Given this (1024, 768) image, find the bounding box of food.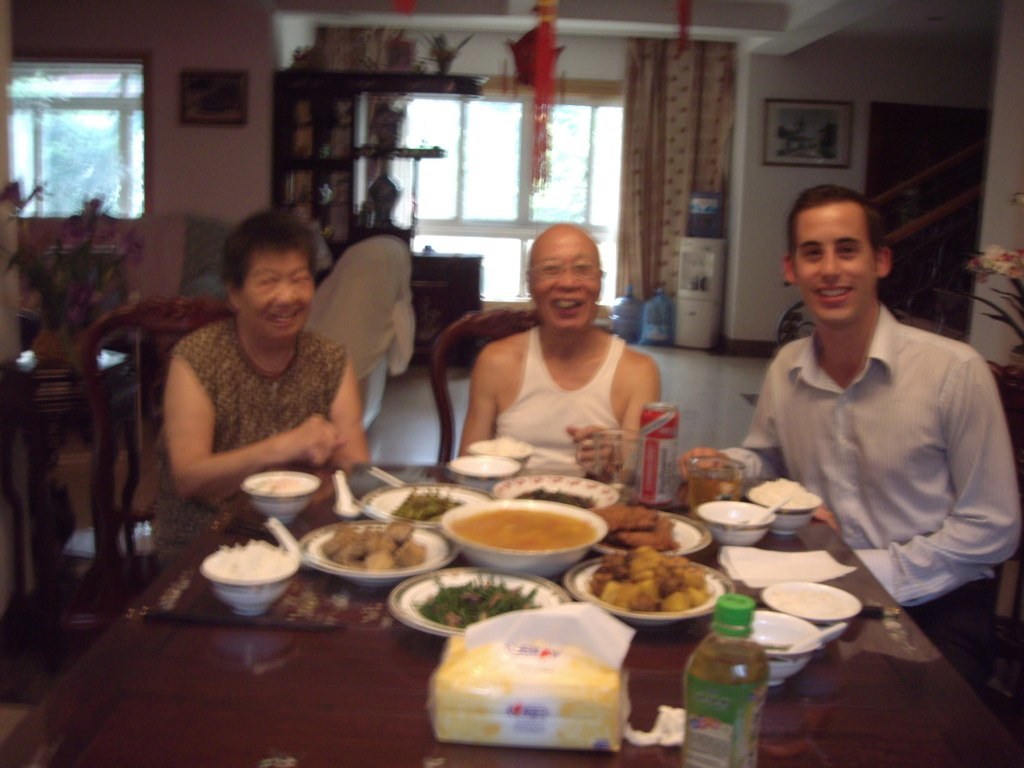
select_region(307, 515, 431, 592).
